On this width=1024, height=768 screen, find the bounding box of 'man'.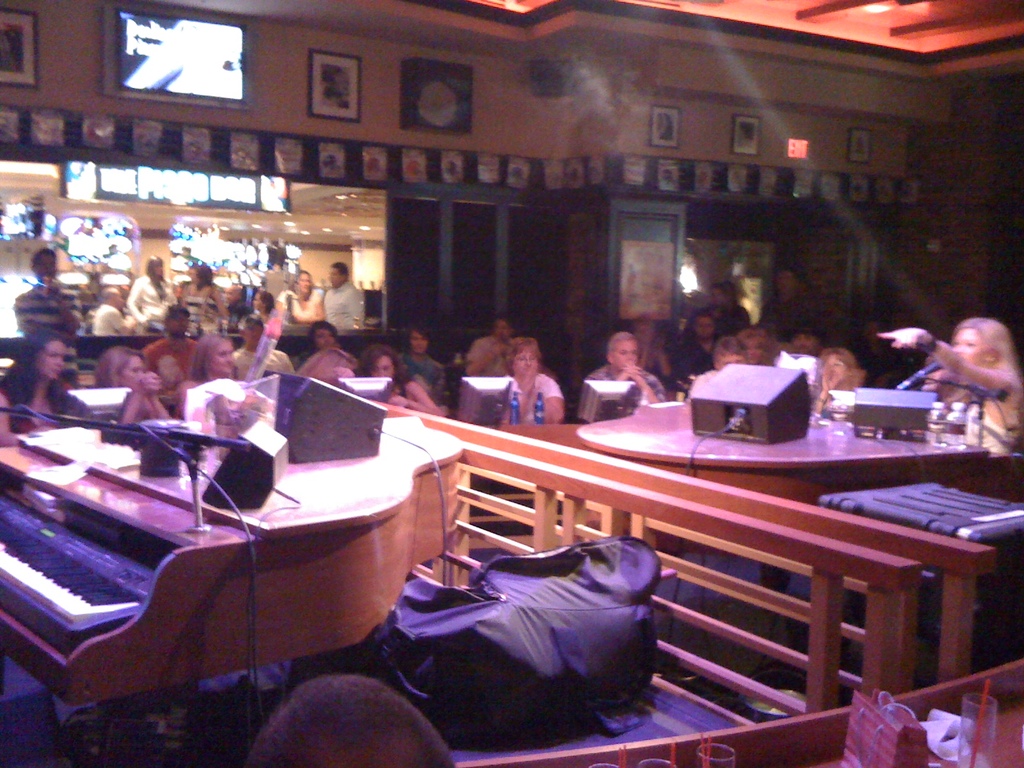
Bounding box: x1=323 y1=262 x2=367 y2=332.
